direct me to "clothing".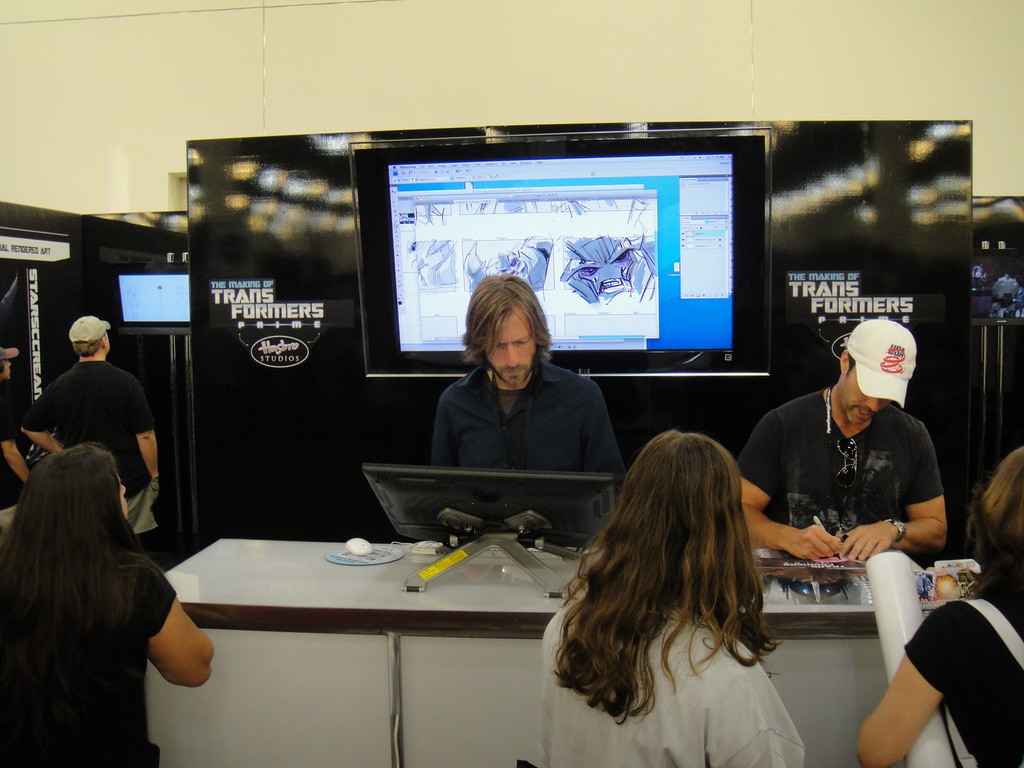
Direction: 747/395/945/563.
